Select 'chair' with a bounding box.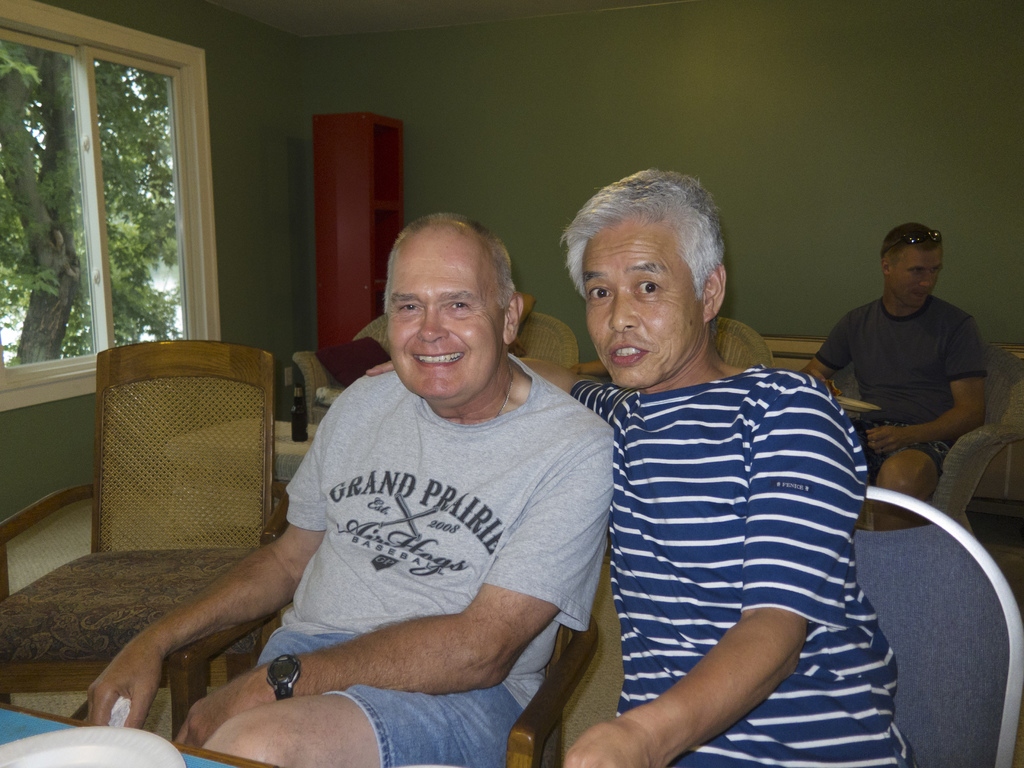
bbox=(515, 302, 587, 375).
